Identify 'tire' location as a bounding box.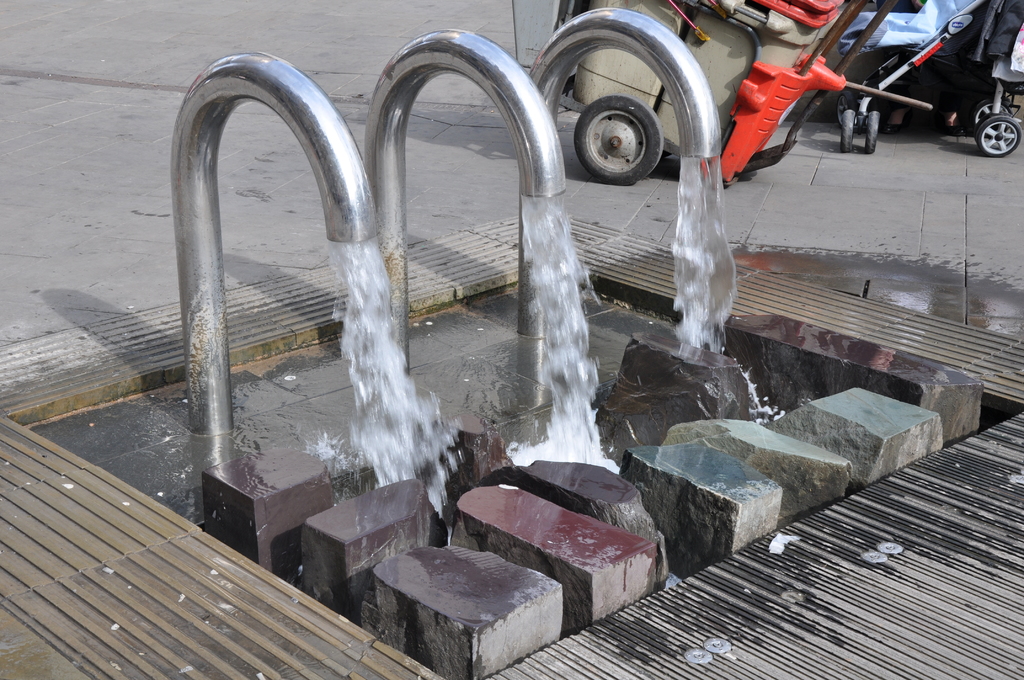
{"left": 977, "top": 117, "right": 1021, "bottom": 151}.
